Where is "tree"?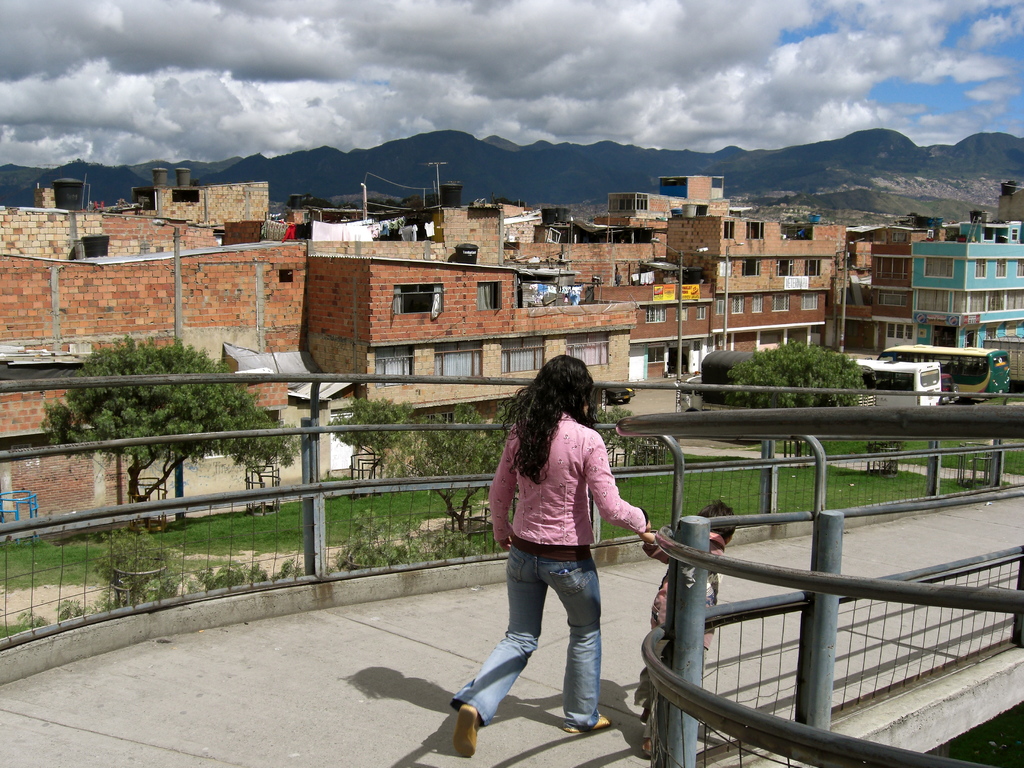
<bbox>492, 196, 527, 210</bbox>.
